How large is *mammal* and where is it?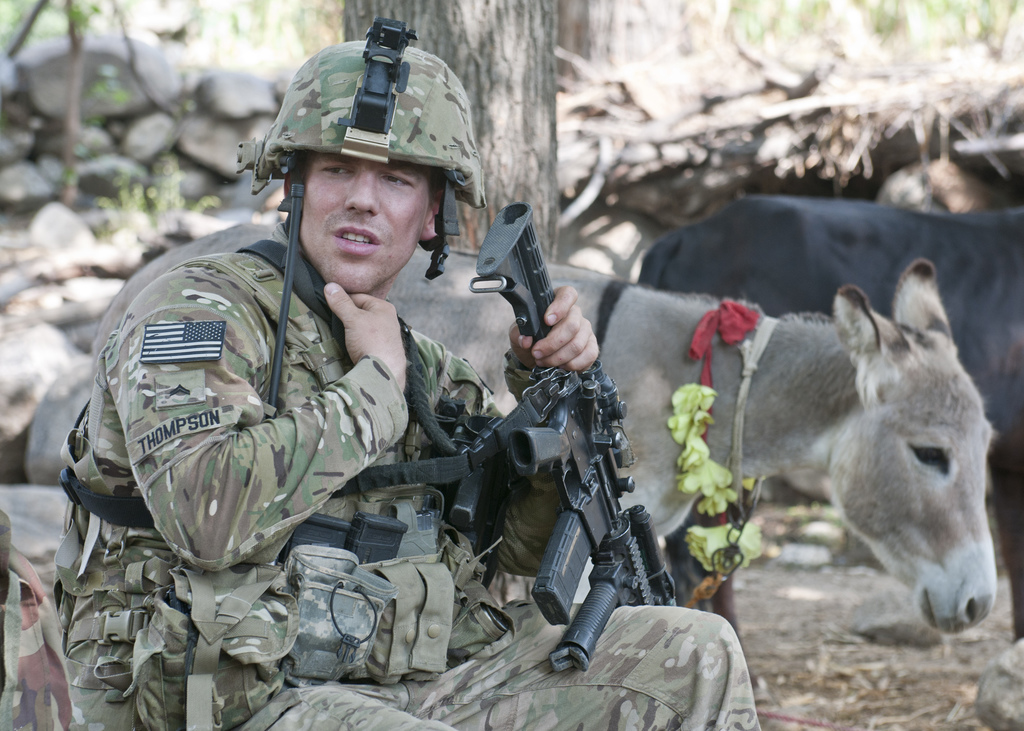
Bounding box: crop(92, 220, 998, 635).
